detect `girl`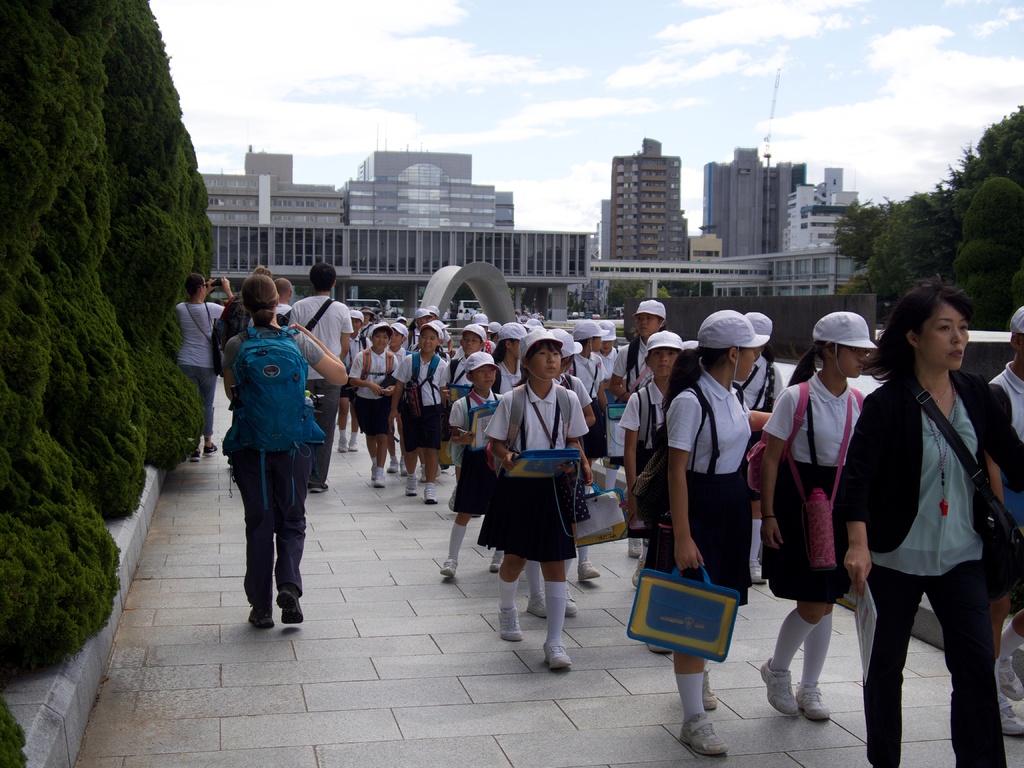
pyautogui.locateOnScreen(484, 328, 590, 671)
